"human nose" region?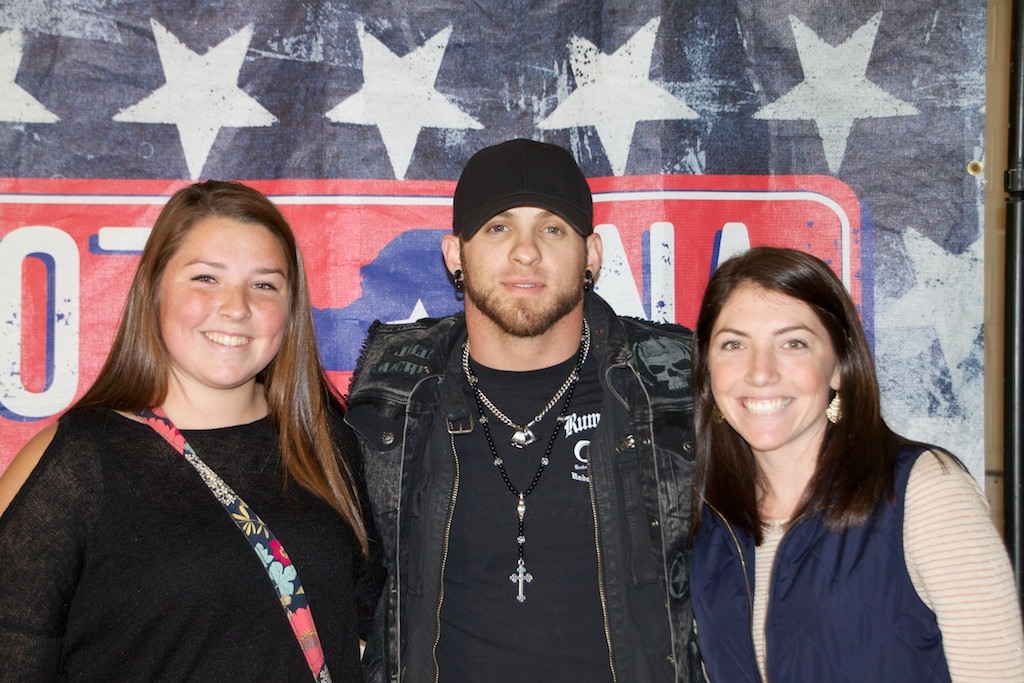
rect(745, 345, 782, 385)
